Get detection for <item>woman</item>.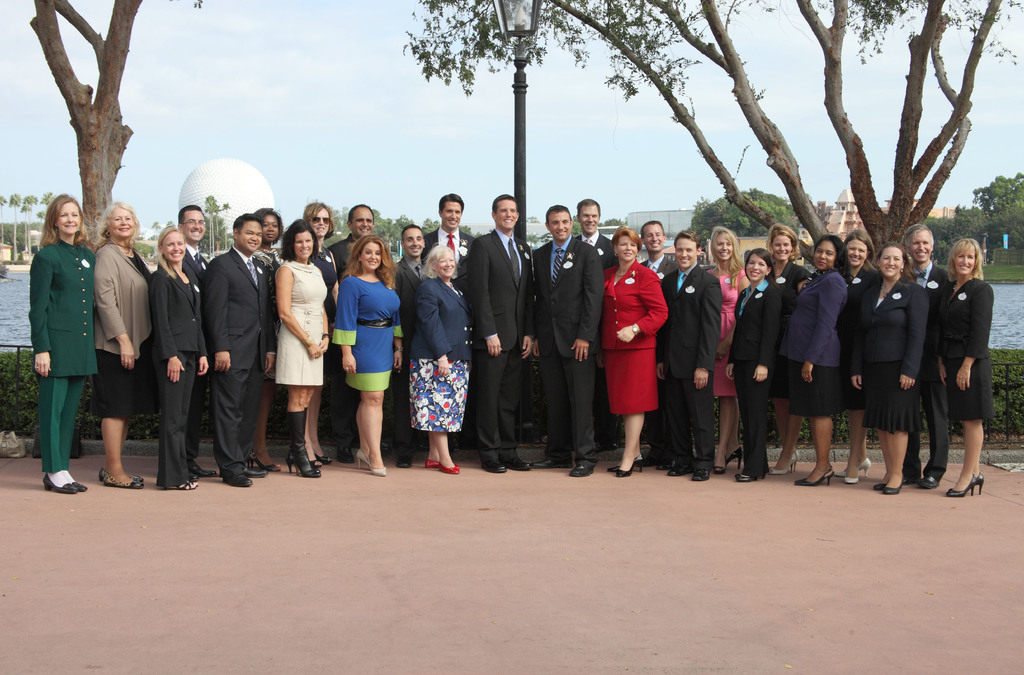
Detection: x1=726, y1=256, x2=781, y2=488.
